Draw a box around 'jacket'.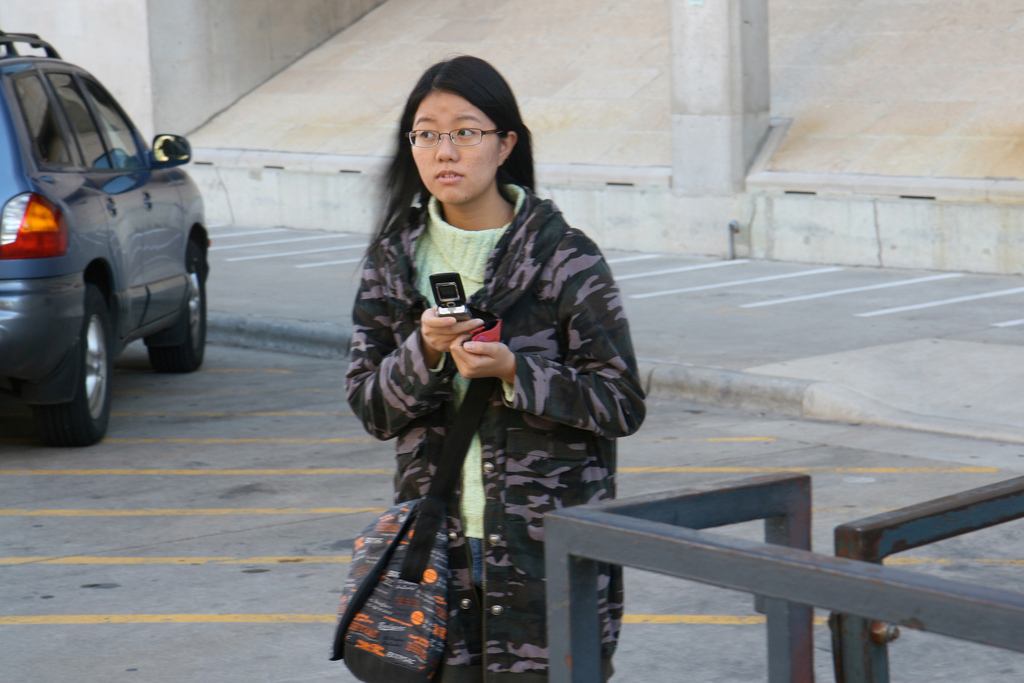
321,141,640,626.
